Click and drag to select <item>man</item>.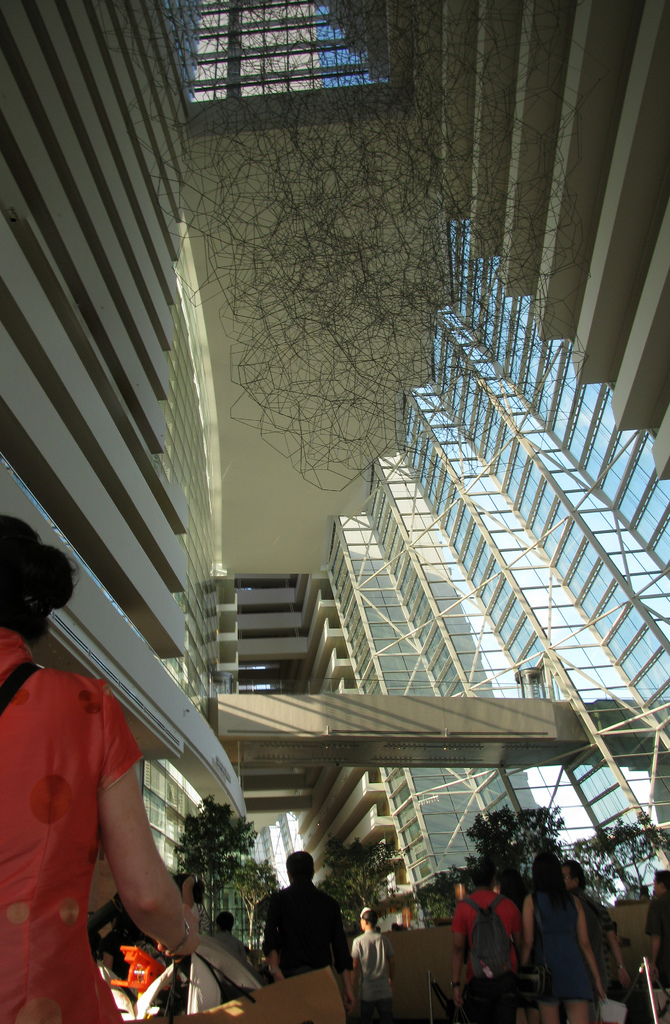
Selection: locate(569, 861, 625, 1022).
